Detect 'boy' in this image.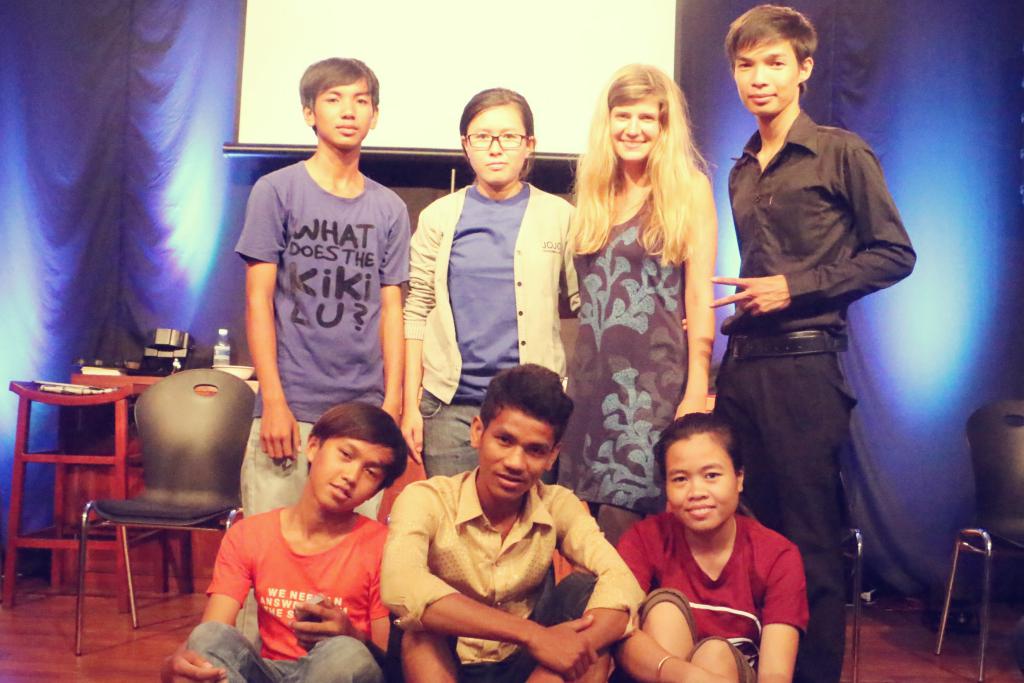
Detection: pyautogui.locateOnScreen(710, 4, 916, 682).
